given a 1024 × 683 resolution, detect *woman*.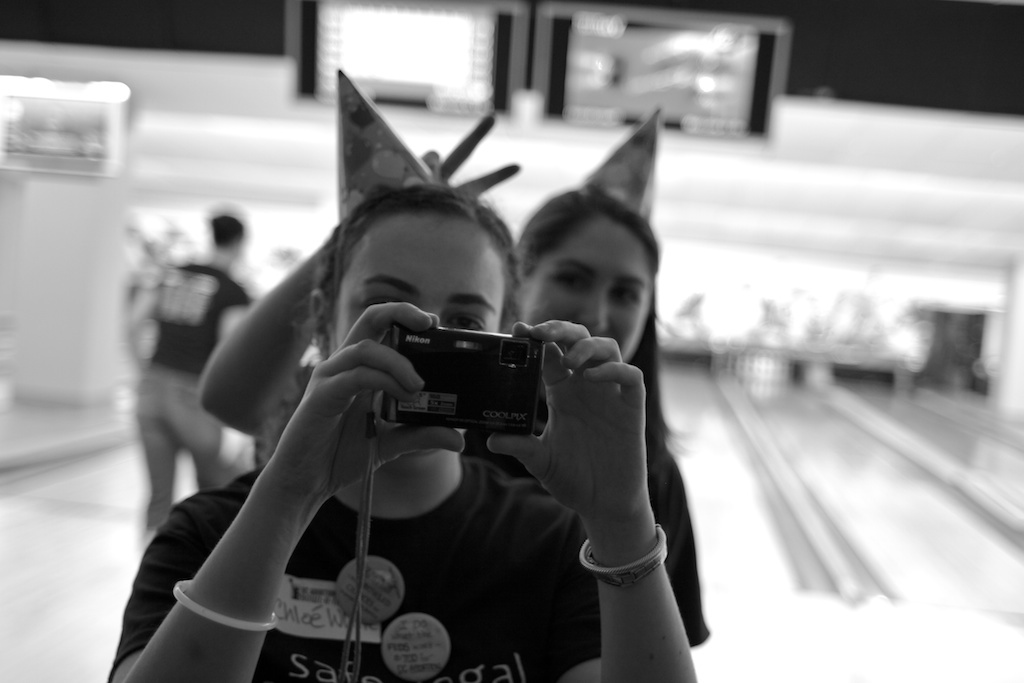
110:176:697:682.
